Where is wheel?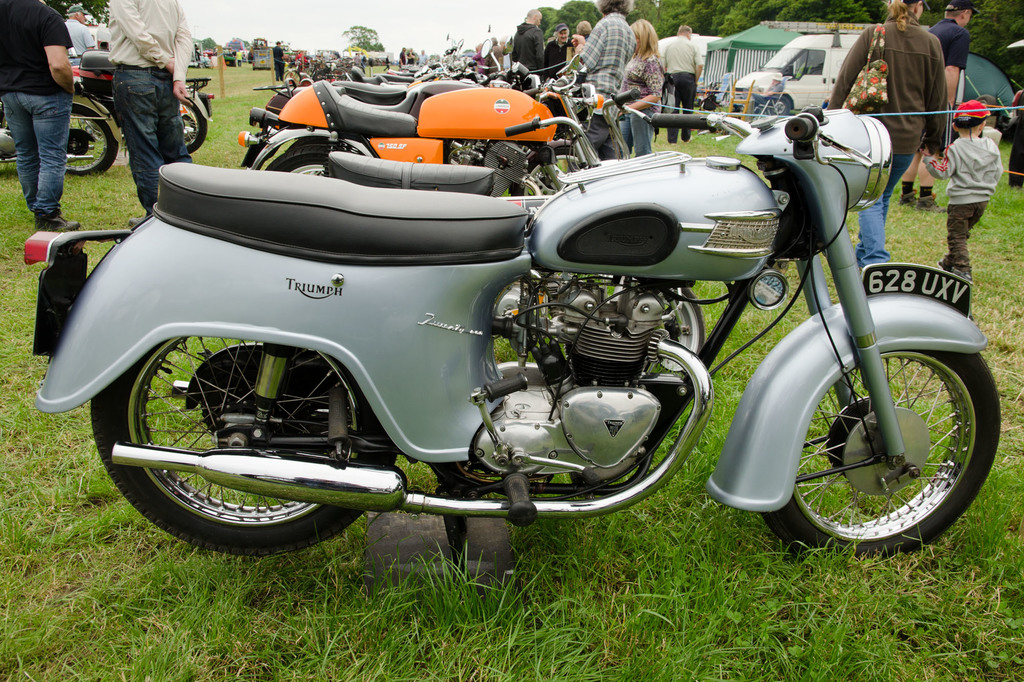
locate(771, 95, 788, 113).
